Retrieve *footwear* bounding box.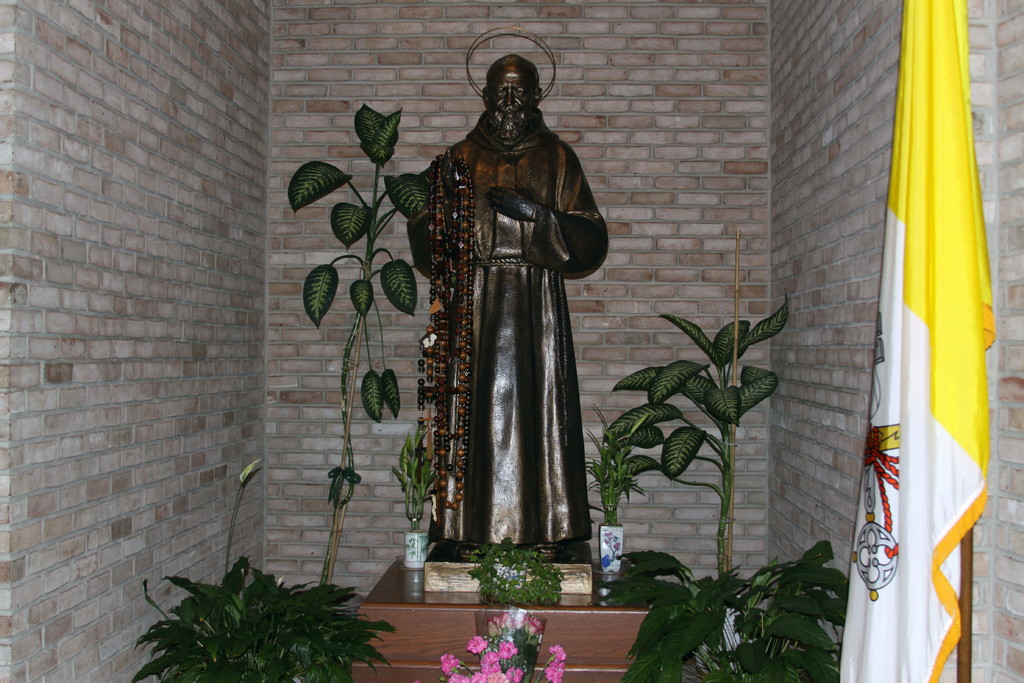
Bounding box: select_region(534, 543, 561, 562).
